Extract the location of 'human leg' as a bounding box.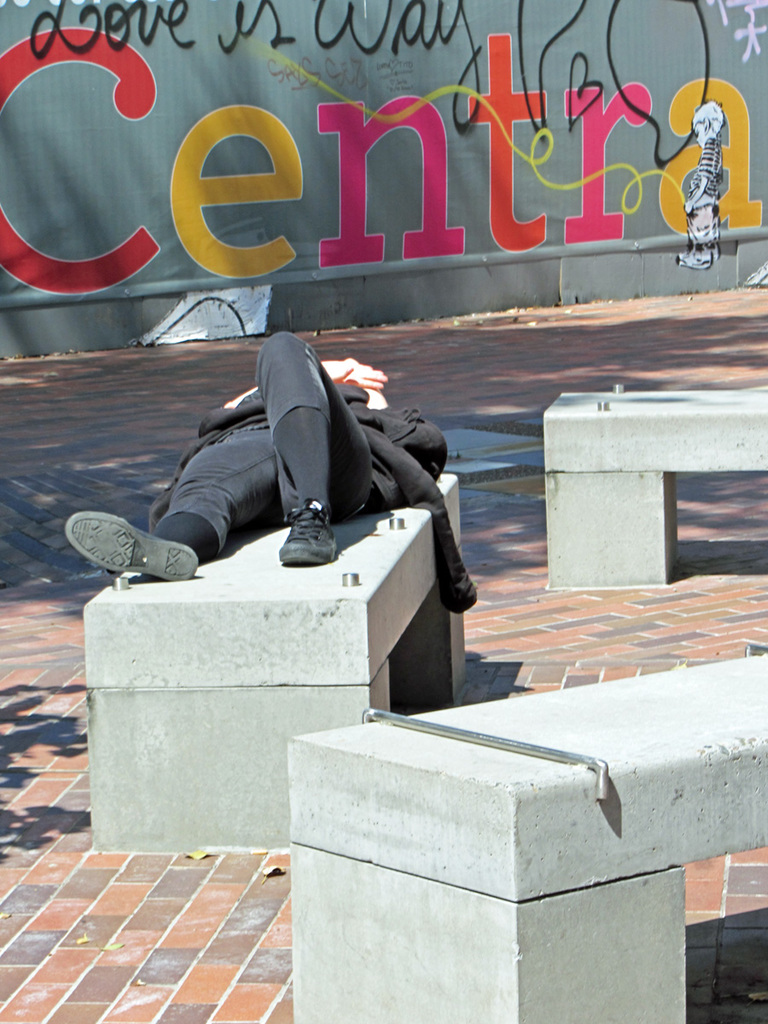
65 424 282 579.
